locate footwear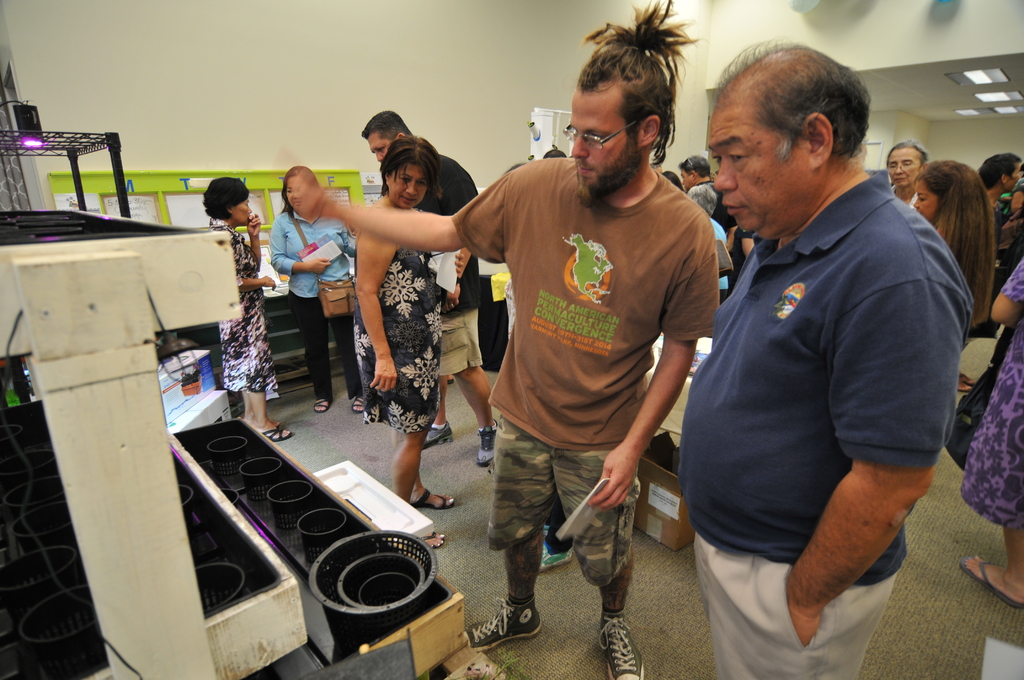
{"x1": 598, "y1": 602, "x2": 651, "y2": 679}
